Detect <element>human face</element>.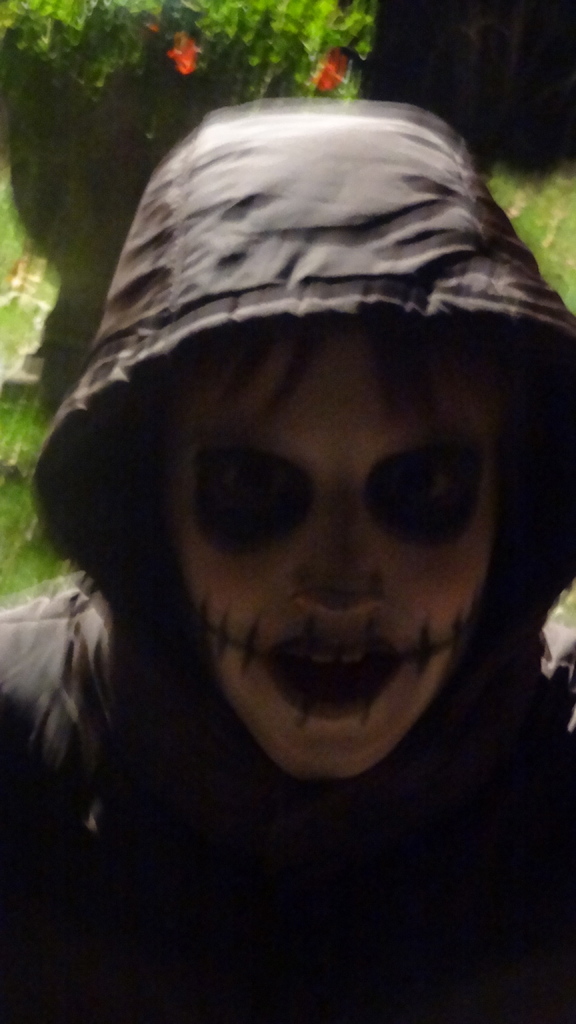
Detected at x1=171 y1=332 x2=512 y2=780.
